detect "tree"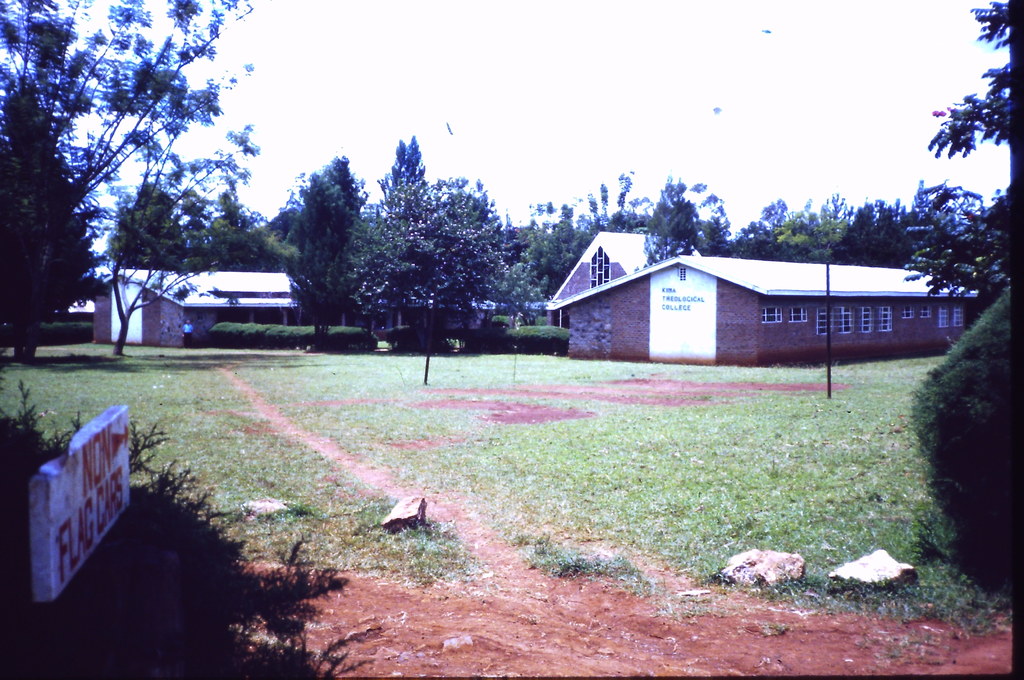
{"left": 579, "top": 163, "right": 668, "bottom": 225}
